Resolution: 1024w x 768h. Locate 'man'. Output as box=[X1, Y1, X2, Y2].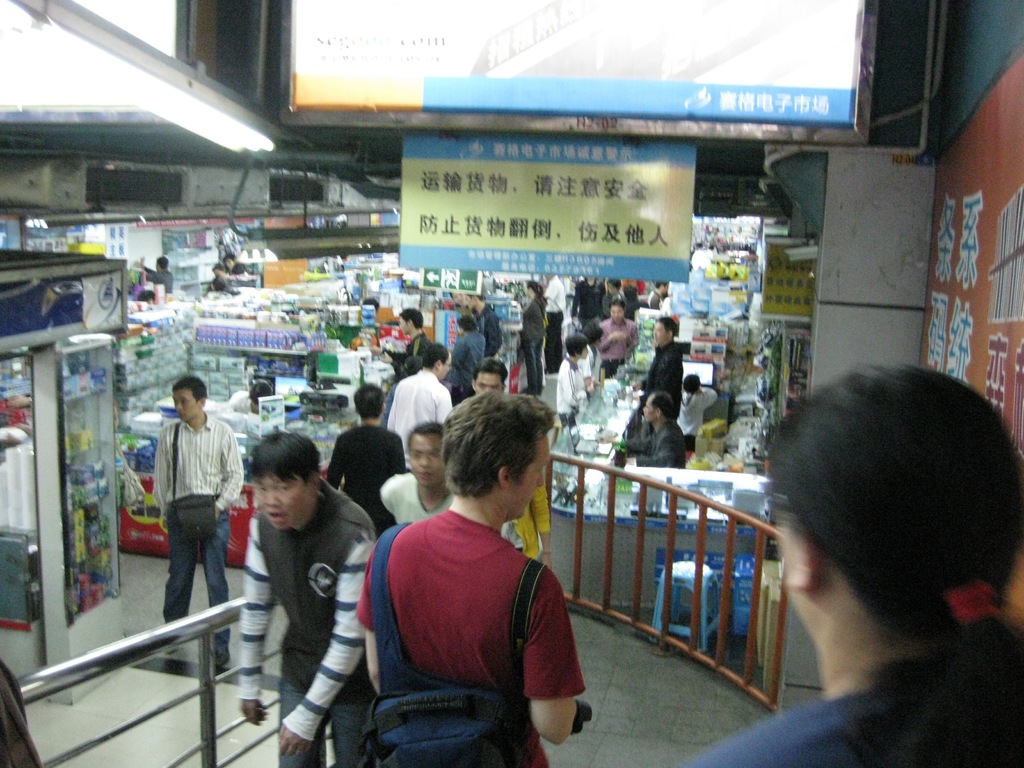
box=[385, 344, 455, 463].
